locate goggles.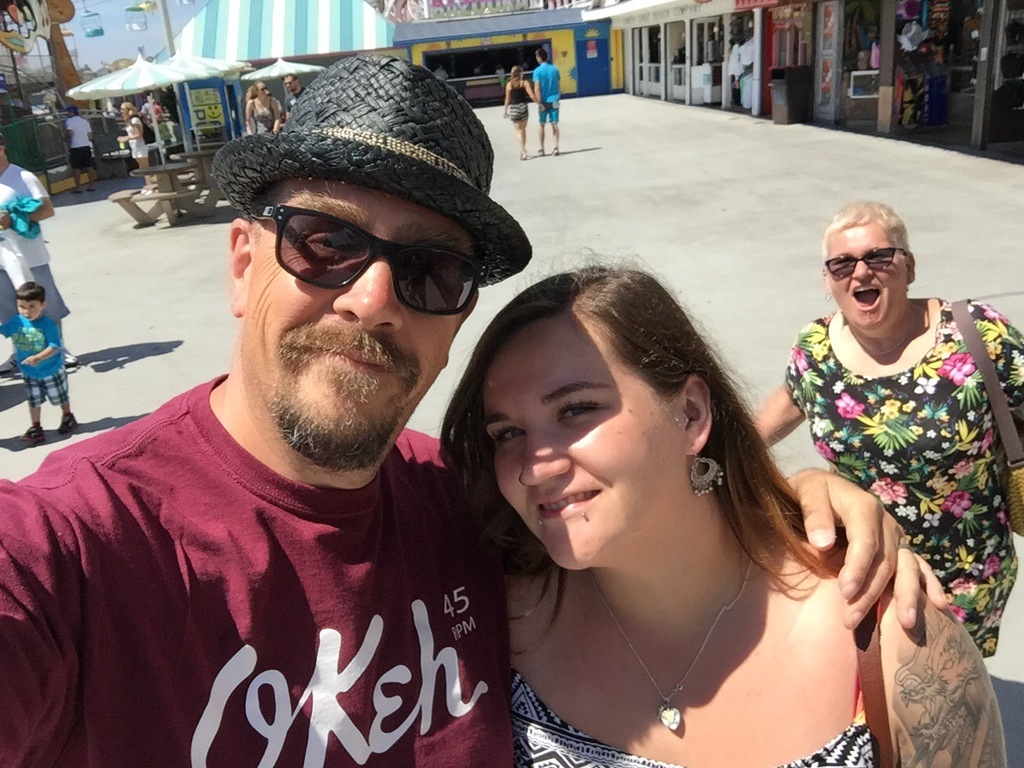
Bounding box: bbox(281, 77, 297, 87).
